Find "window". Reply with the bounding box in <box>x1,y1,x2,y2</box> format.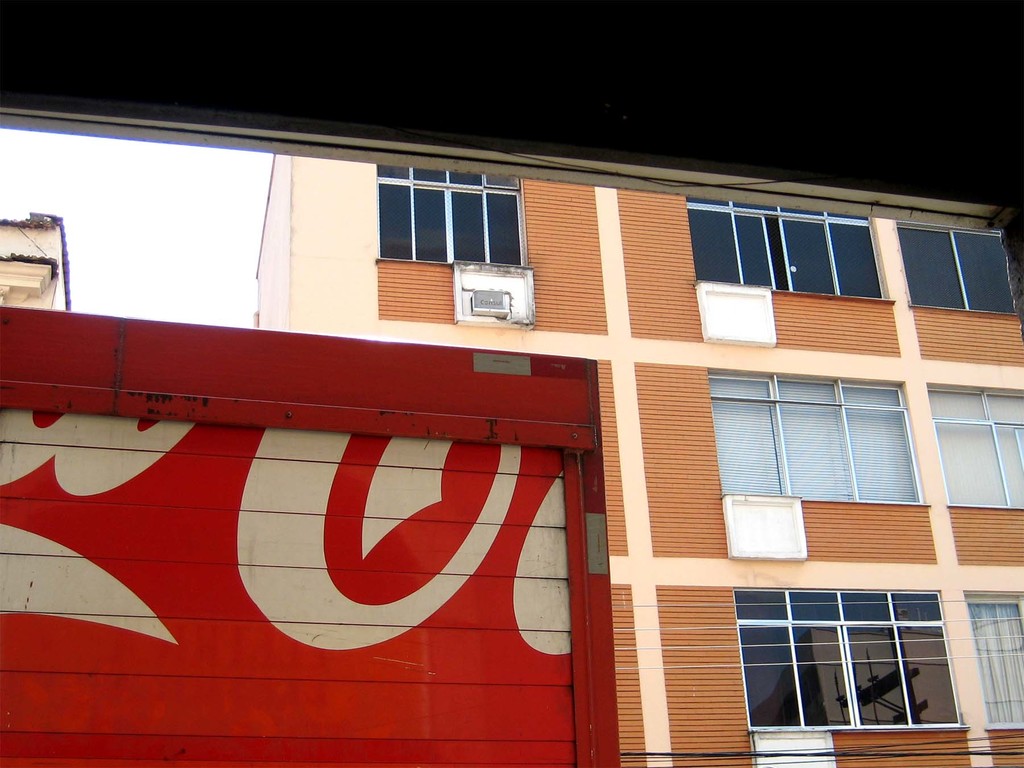
<box>707,364,935,505</box>.
